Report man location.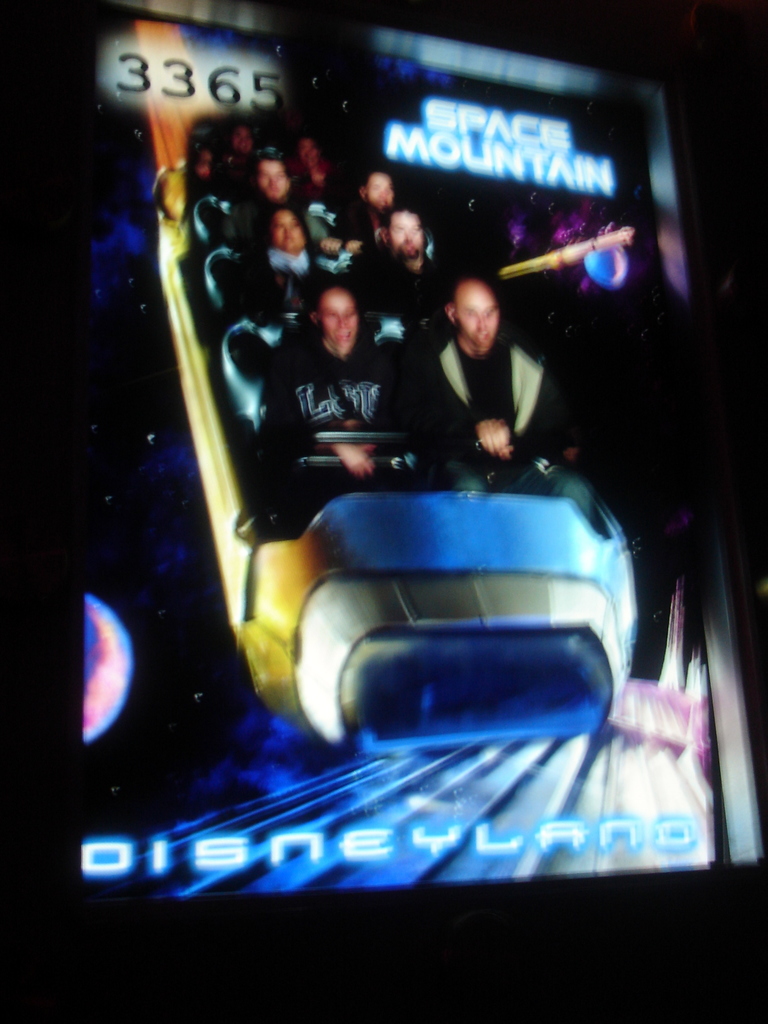
Report: {"x1": 321, "y1": 168, "x2": 410, "y2": 230}.
